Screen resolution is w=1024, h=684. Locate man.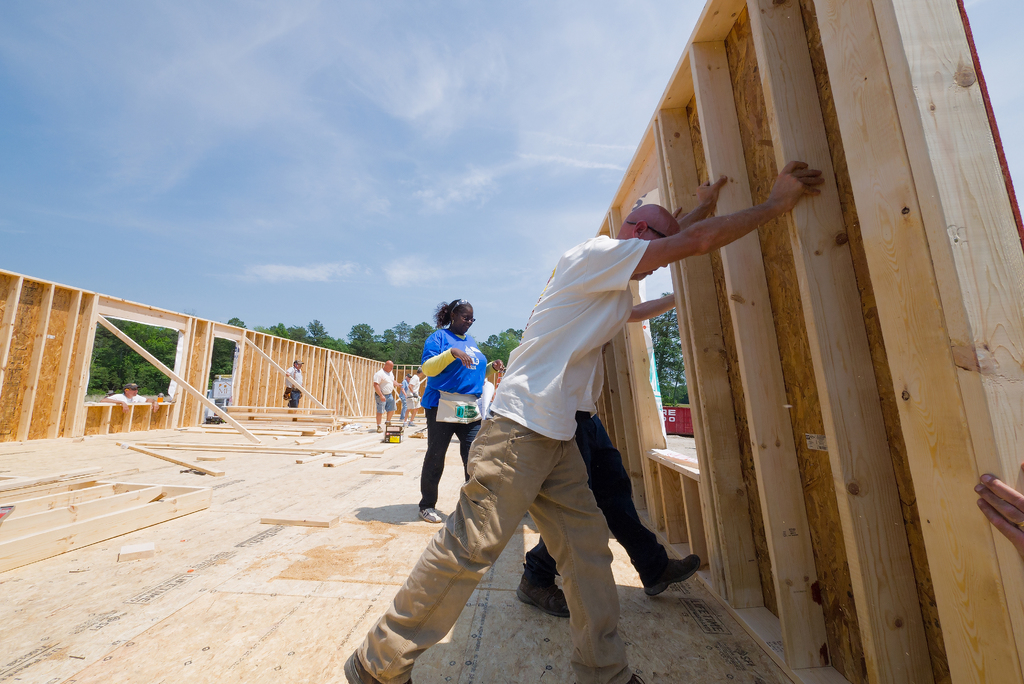
region(342, 162, 823, 683).
